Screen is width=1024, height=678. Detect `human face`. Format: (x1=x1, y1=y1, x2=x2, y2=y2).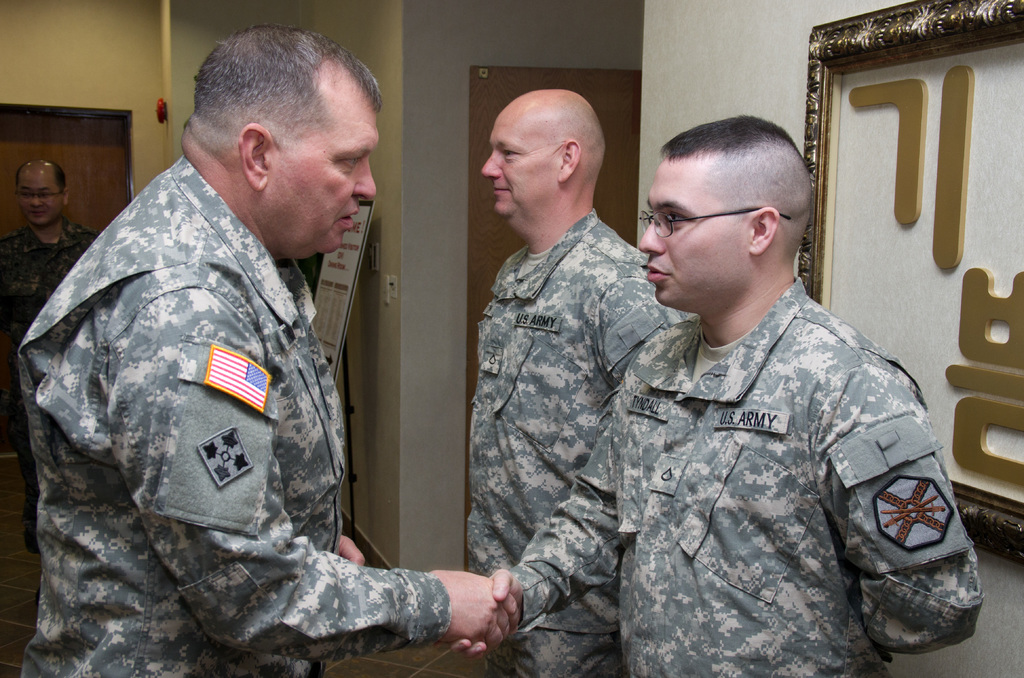
(x1=271, y1=106, x2=375, y2=250).
